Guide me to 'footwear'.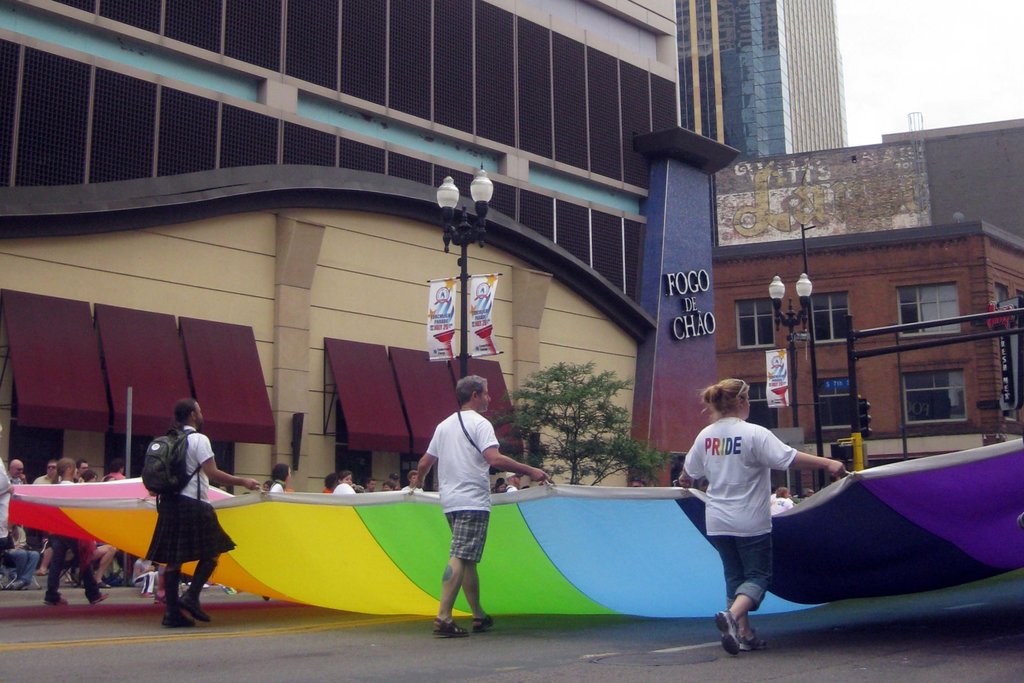
Guidance: bbox=[12, 574, 31, 593].
